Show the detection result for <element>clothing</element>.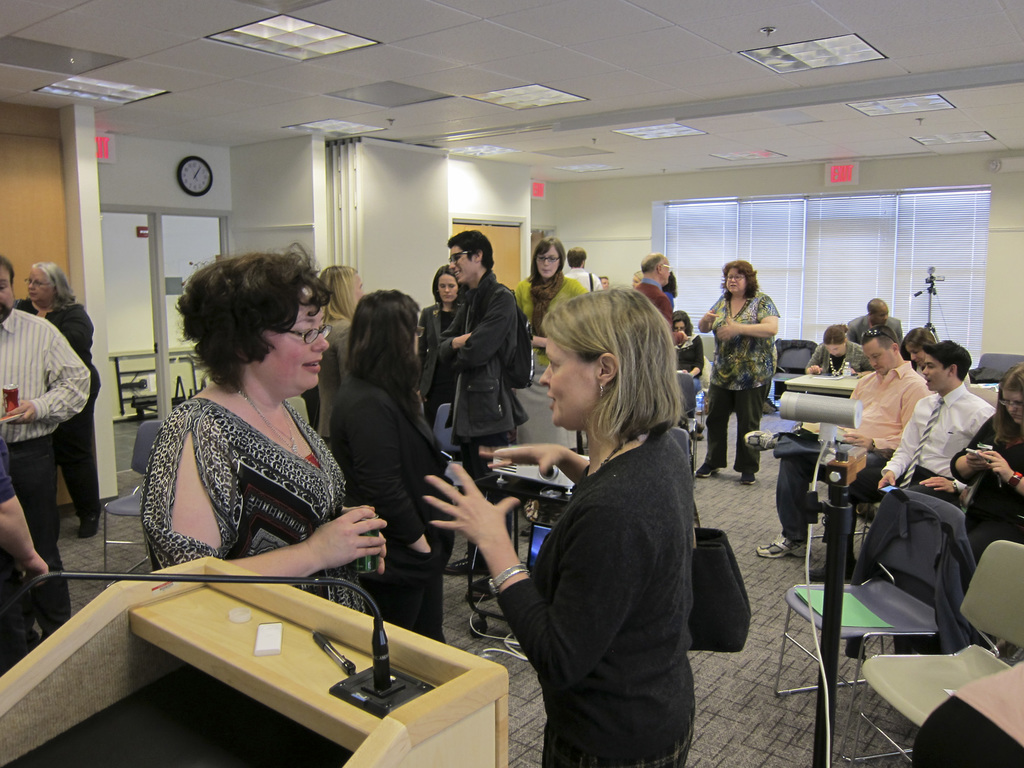
[left=676, top=342, right=704, bottom=383].
